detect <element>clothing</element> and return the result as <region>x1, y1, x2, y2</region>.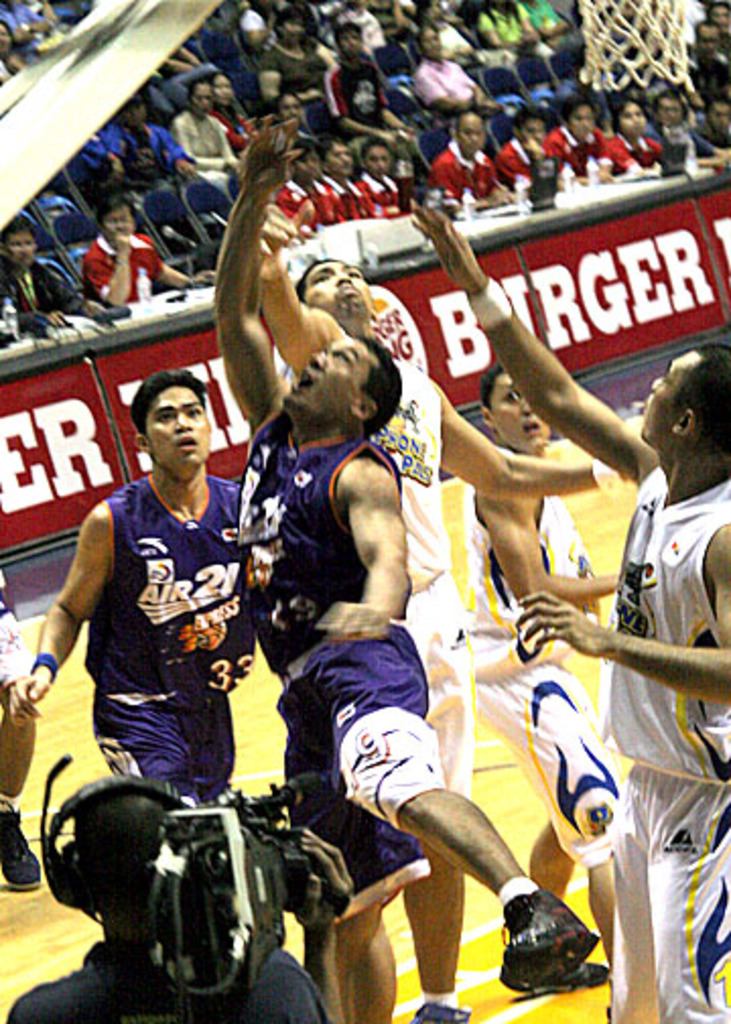
<region>398, 362, 481, 805</region>.
